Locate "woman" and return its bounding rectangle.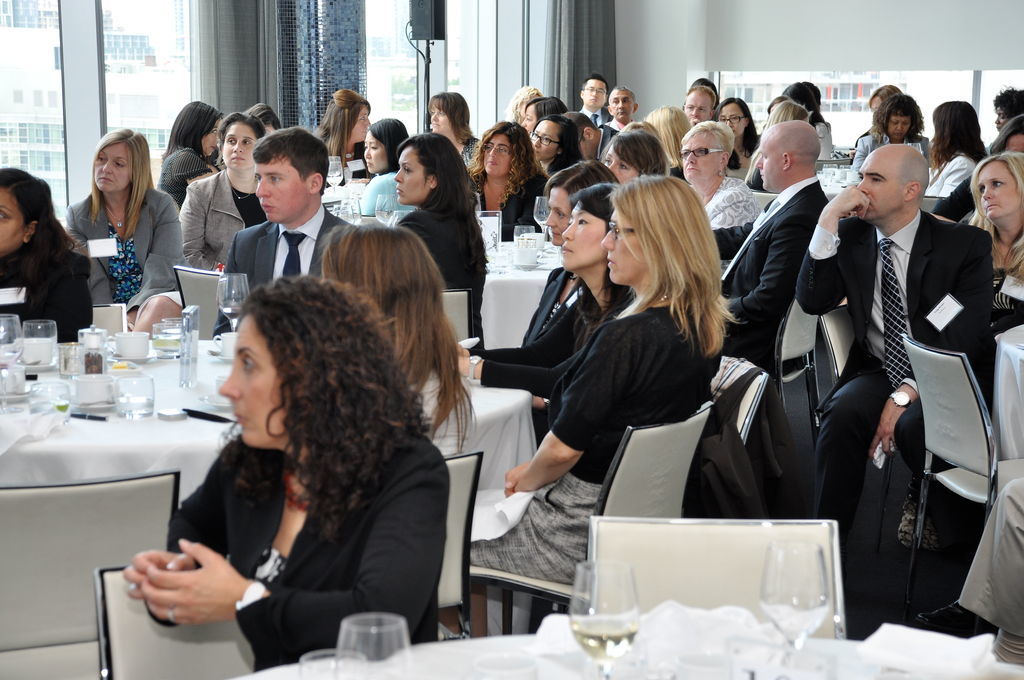
select_region(180, 110, 266, 270).
